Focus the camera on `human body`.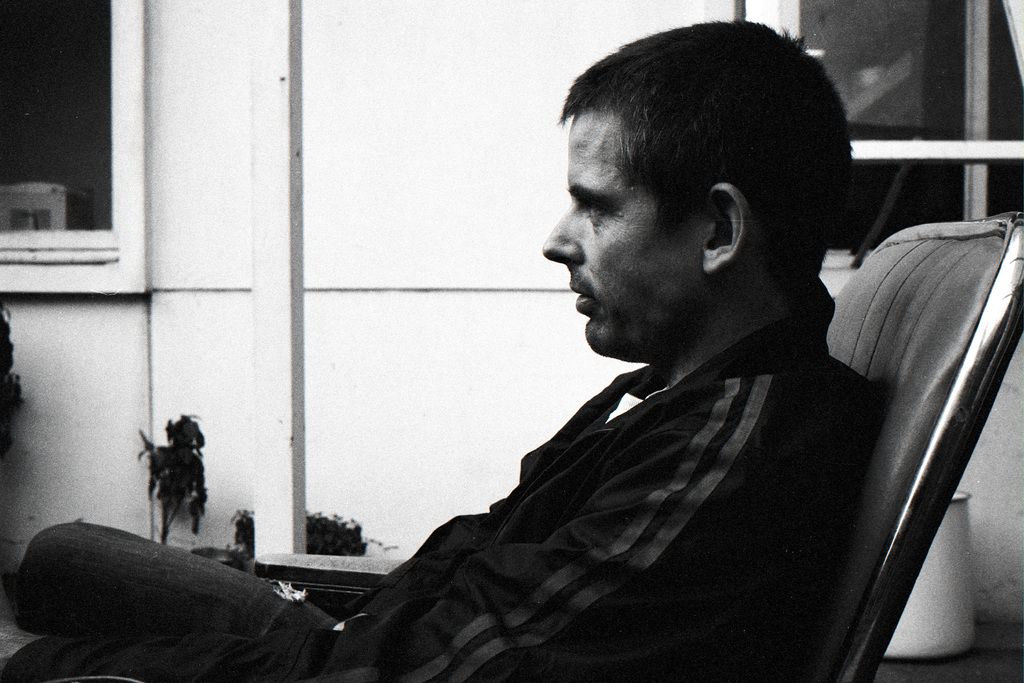
Focus region: 20,10,856,682.
